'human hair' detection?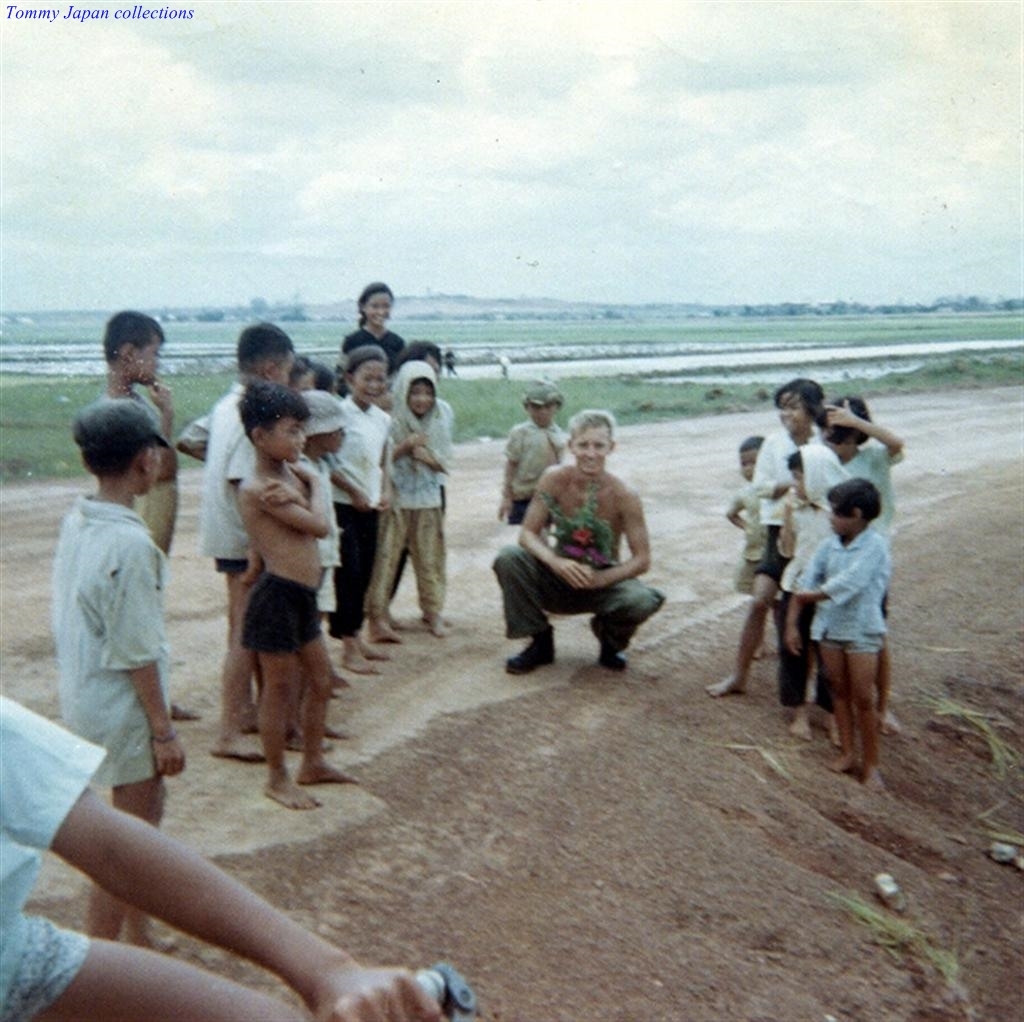
812/395/871/446
